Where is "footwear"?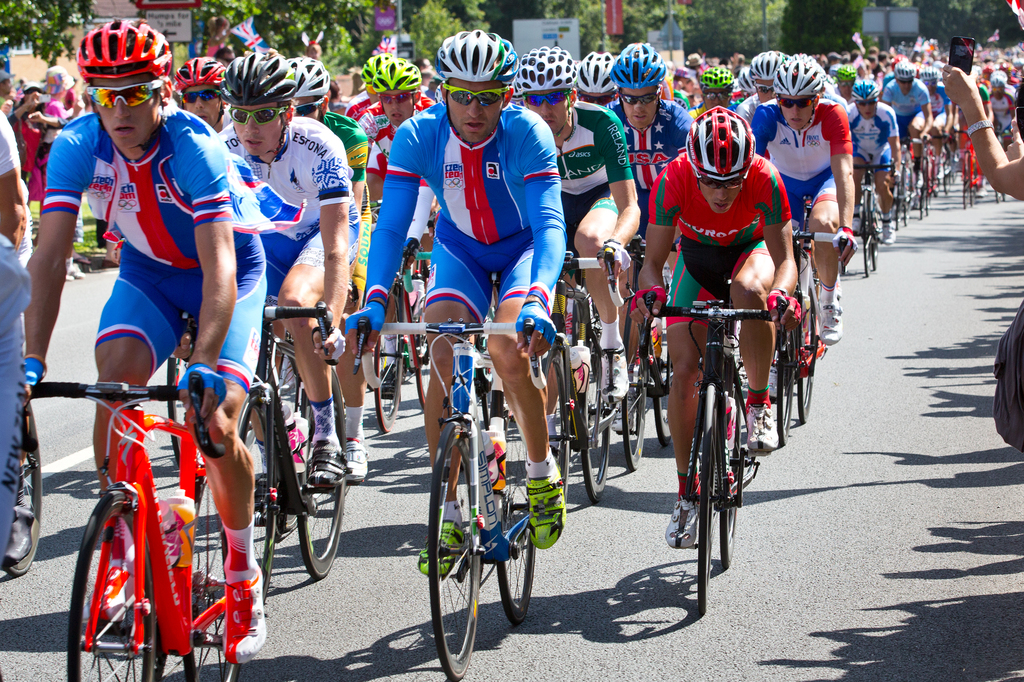
Rect(103, 242, 120, 266).
